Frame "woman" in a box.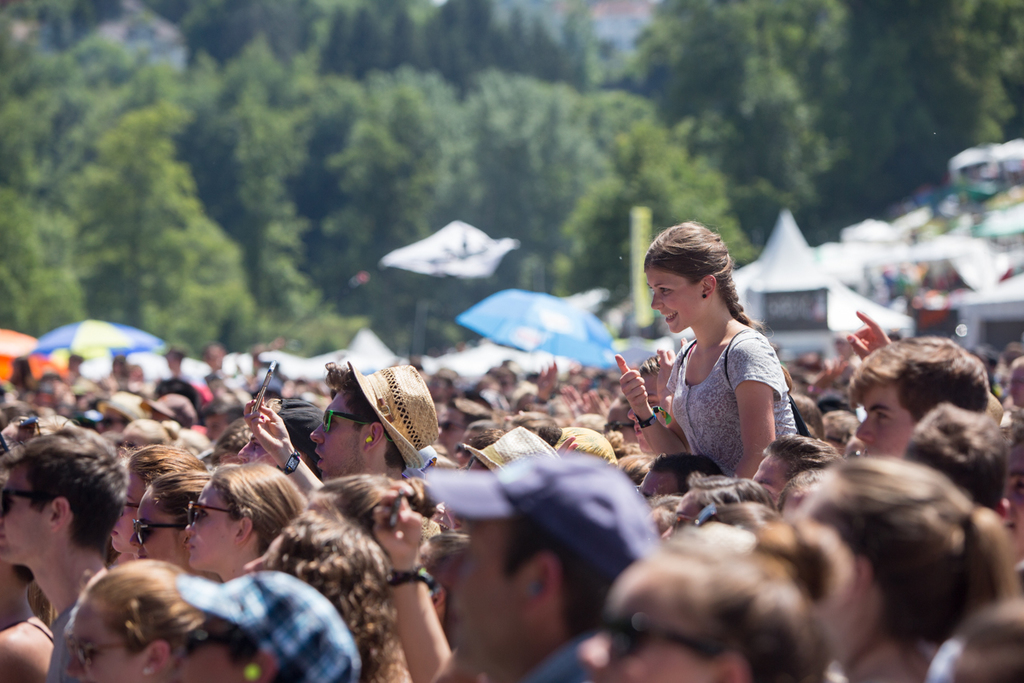
(614, 222, 803, 479).
